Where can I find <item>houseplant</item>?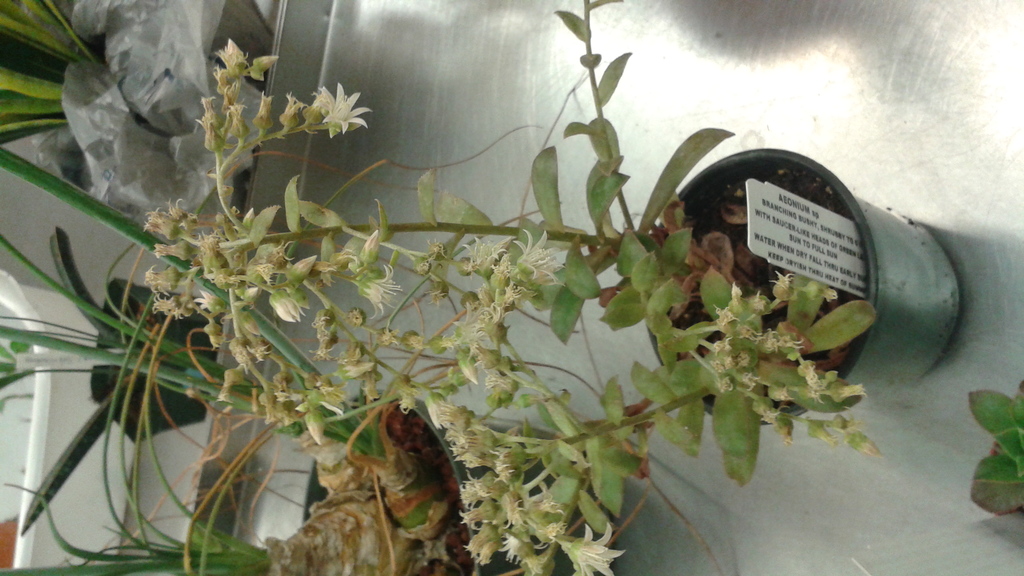
You can find it at {"left": 0, "top": 142, "right": 540, "bottom": 575}.
